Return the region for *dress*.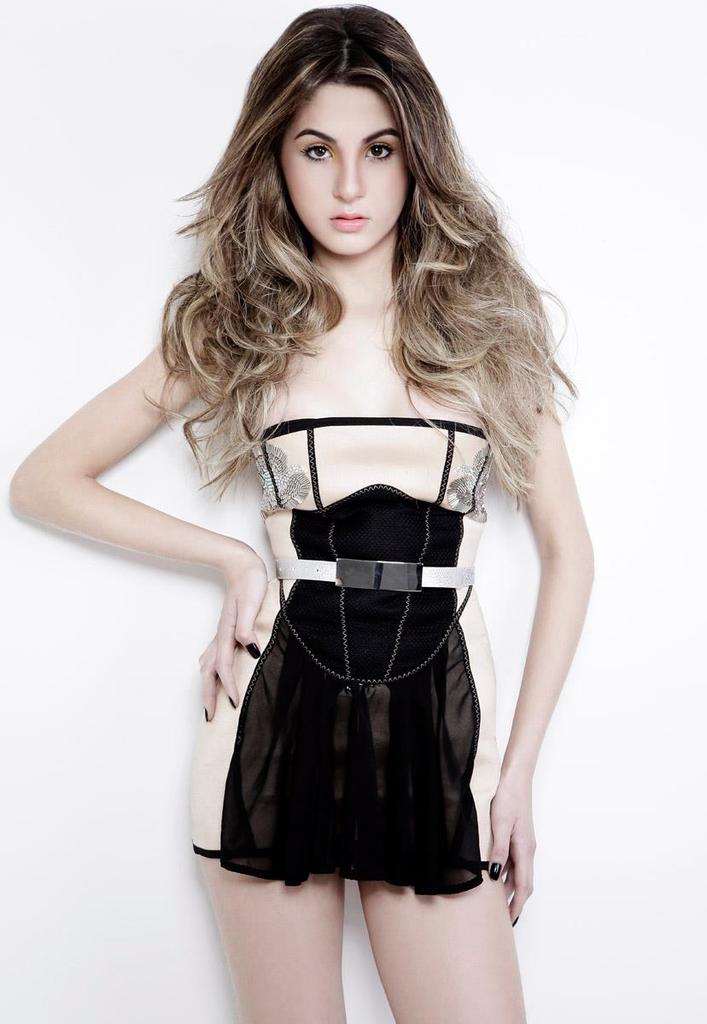
crop(189, 413, 494, 894).
